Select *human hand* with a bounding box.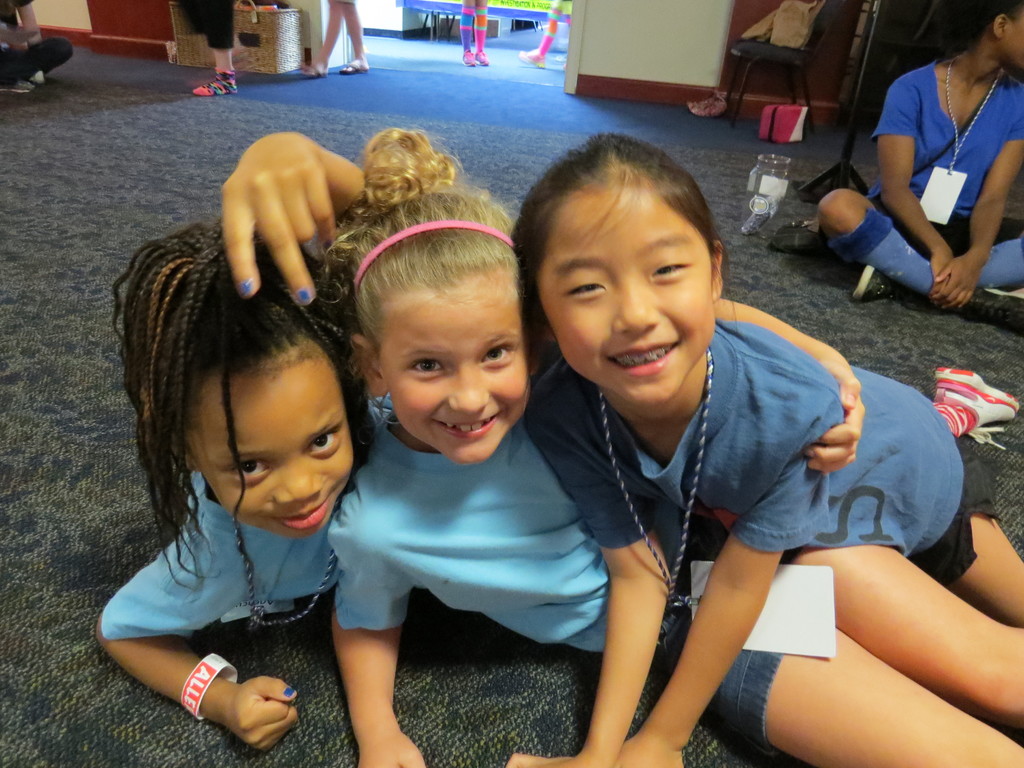
(x1=354, y1=735, x2=426, y2=767).
